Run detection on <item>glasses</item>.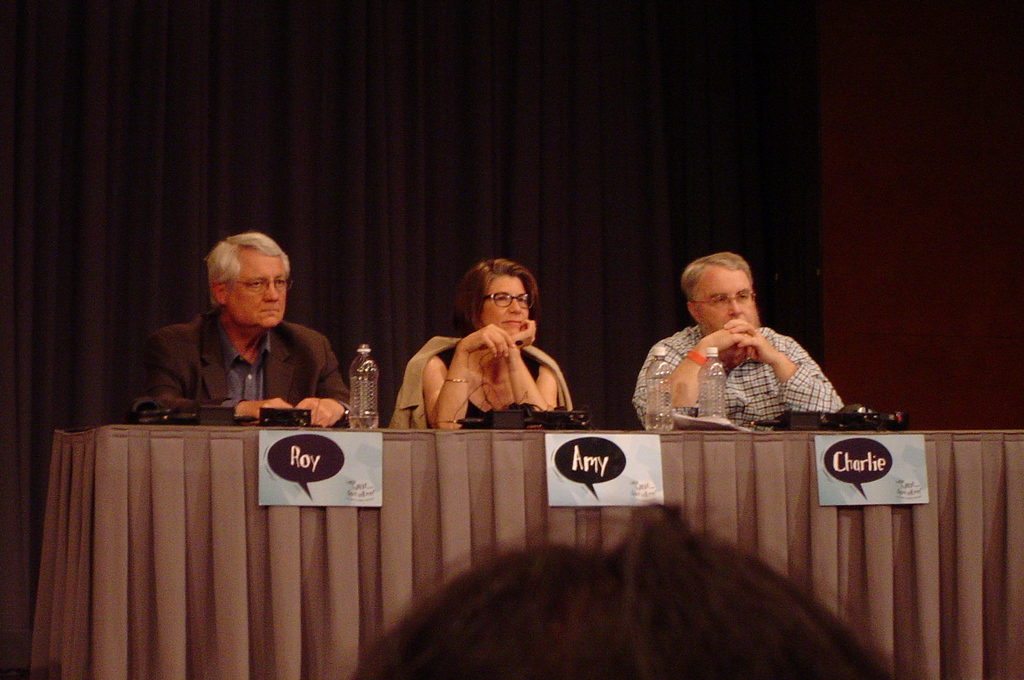
Result: (x1=230, y1=279, x2=294, y2=290).
